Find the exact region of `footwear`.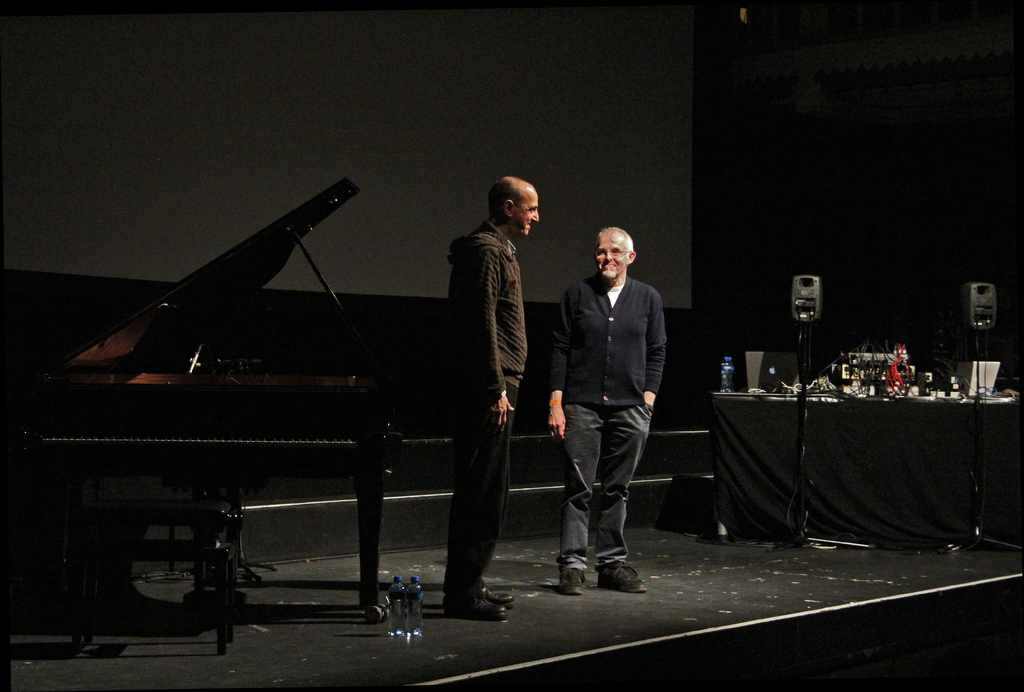
Exact region: (x1=554, y1=554, x2=586, y2=597).
